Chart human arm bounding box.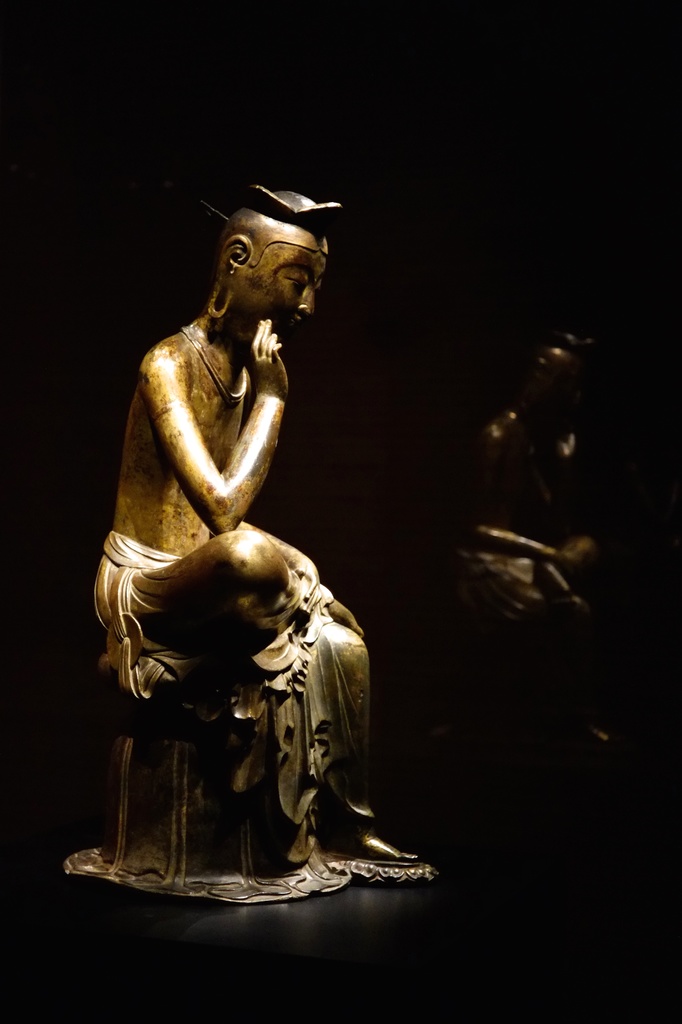
Charted: rect(139, 313, 294, 532).
